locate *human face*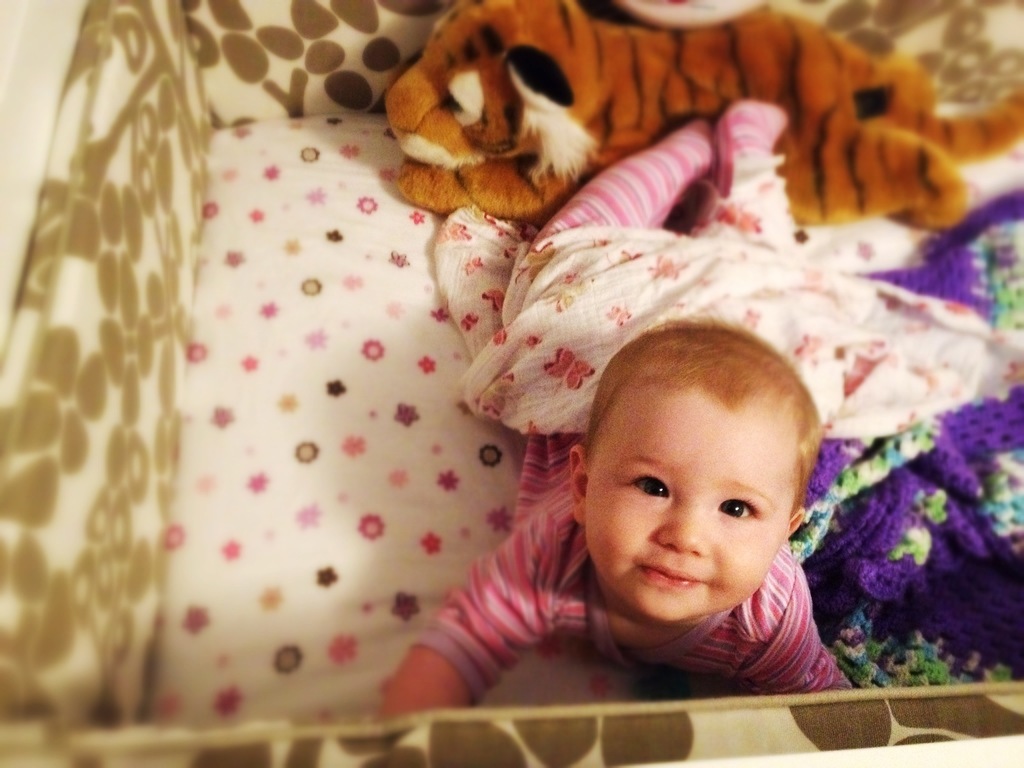
(x1=584, y1=387, x2=787, y2=620)
